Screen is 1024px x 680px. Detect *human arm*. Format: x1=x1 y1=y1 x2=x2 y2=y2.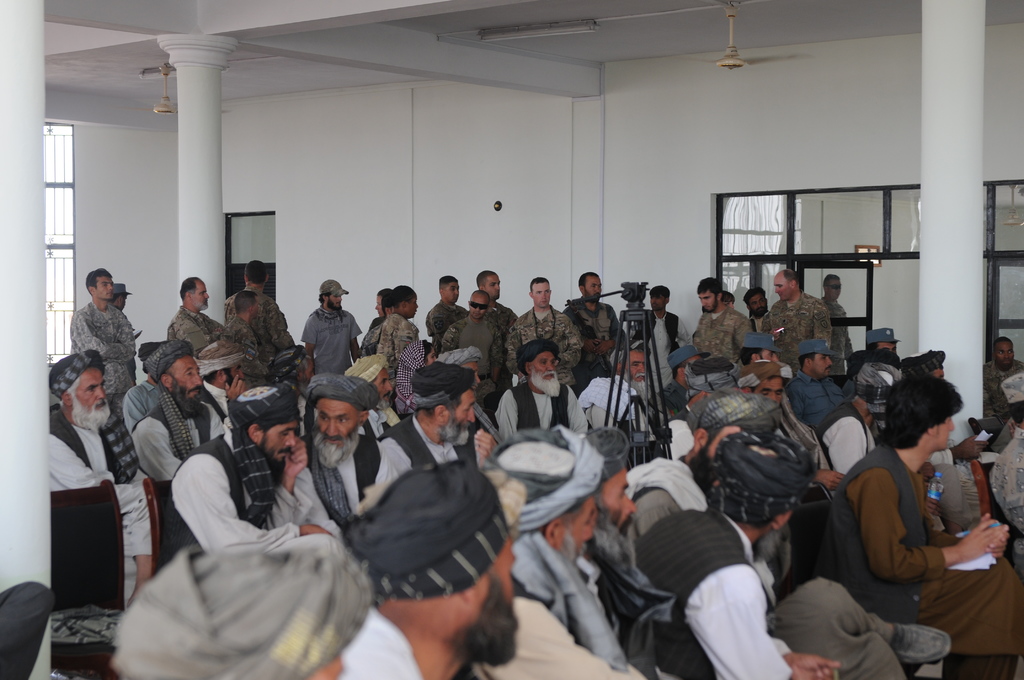
x1=242 y1=334 x2=269 y2=366.
